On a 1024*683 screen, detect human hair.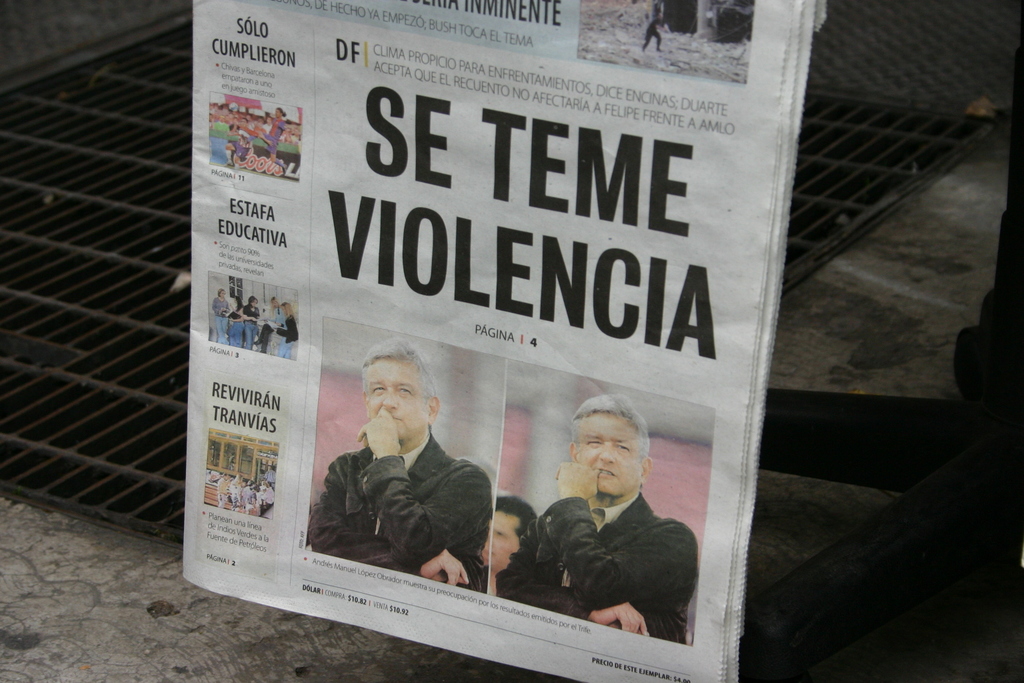
(490,491,538,540).
